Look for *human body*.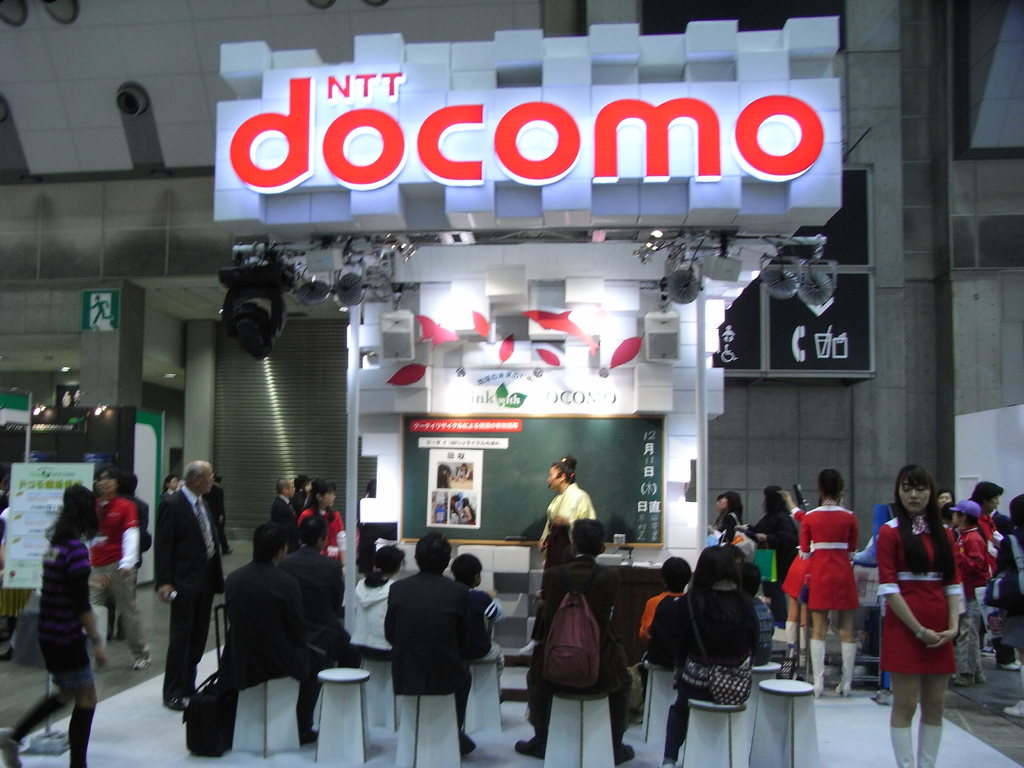
Found: 349, 575, 399, 664.
